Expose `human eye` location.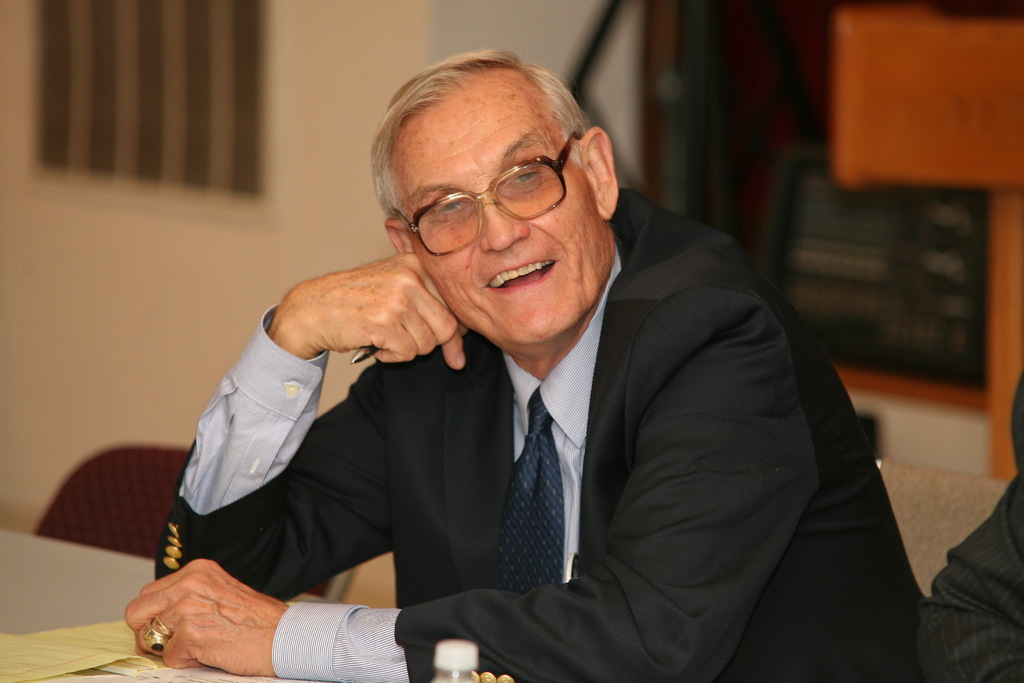
Exposed at select_region(506, 168, 539, 187).
